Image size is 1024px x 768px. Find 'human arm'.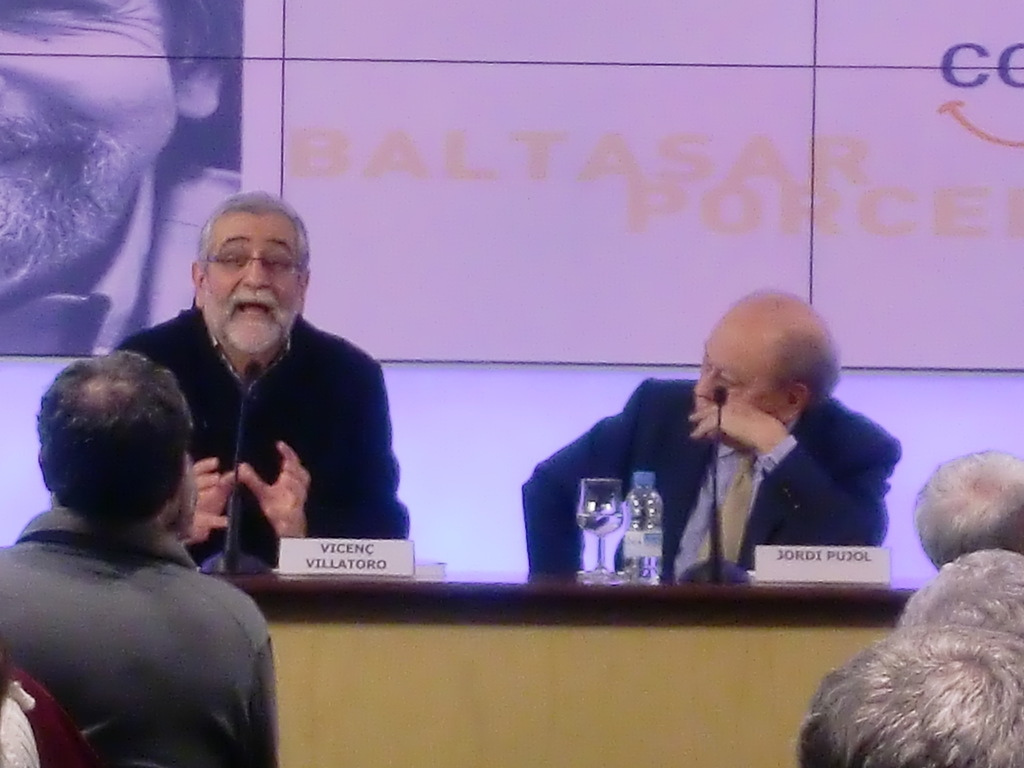
select_region(236, 364, 412, 539).
